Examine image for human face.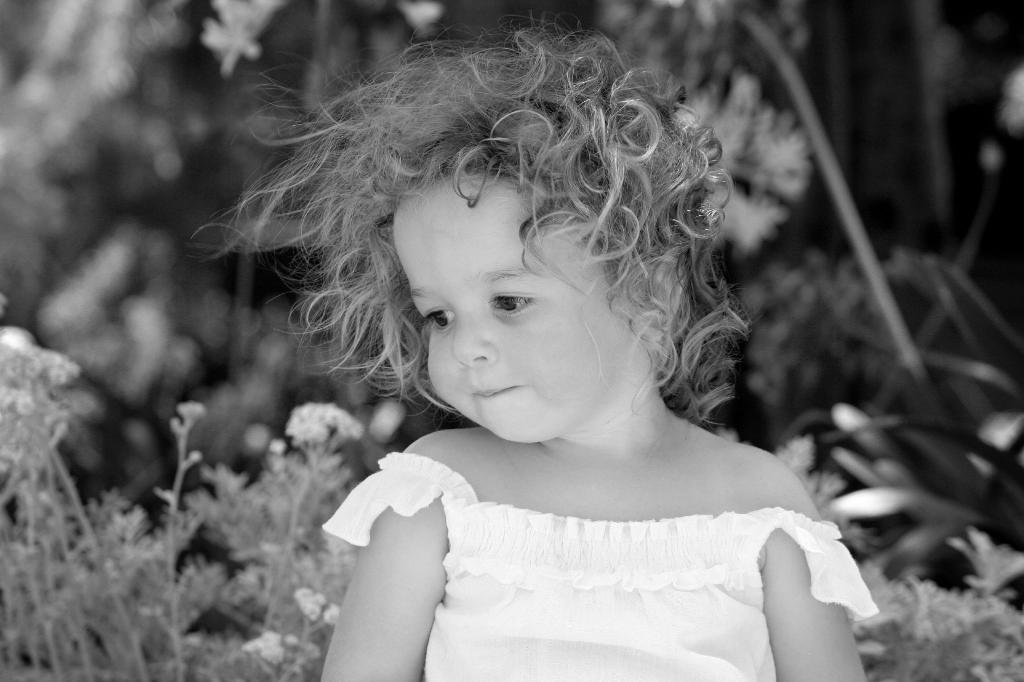
Examination result: <box>390,170,631,443</box>.
